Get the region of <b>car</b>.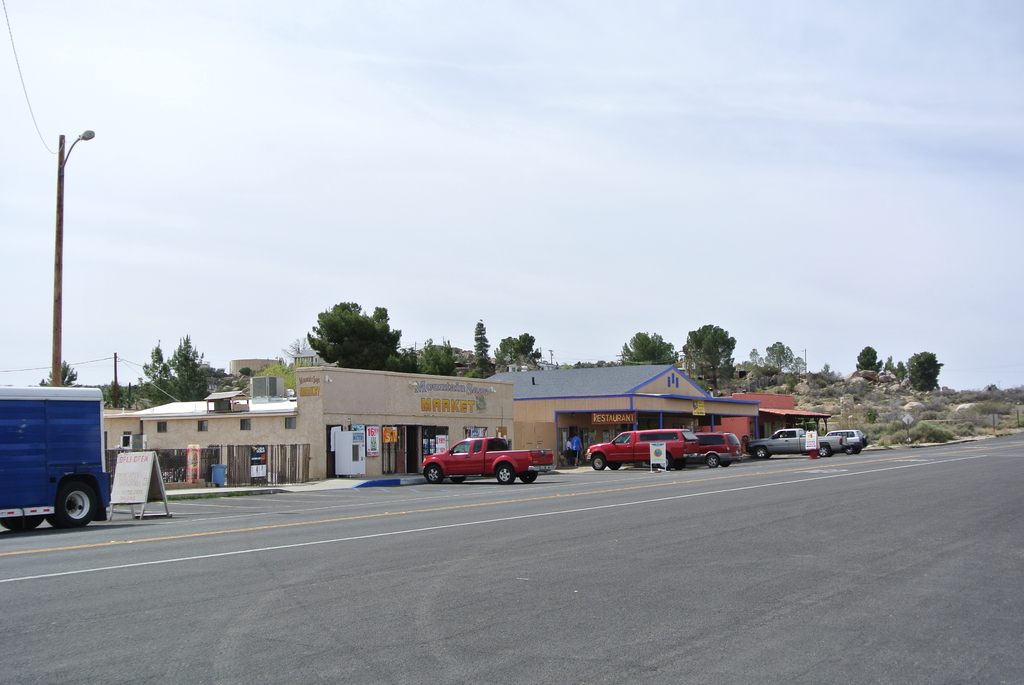
[752,428,822,454].
